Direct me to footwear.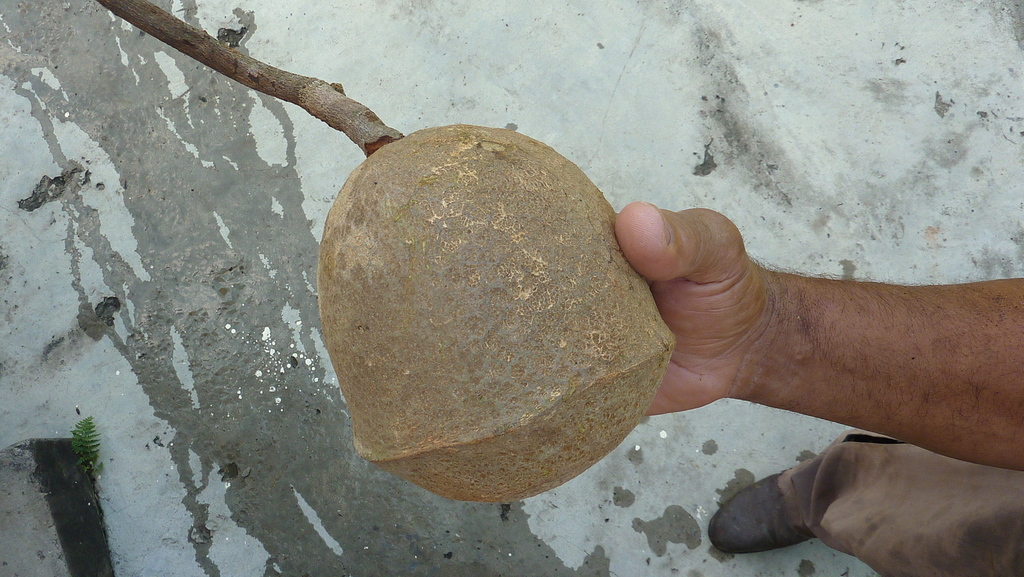
Direction: box=[707, 466, 815, 551].
